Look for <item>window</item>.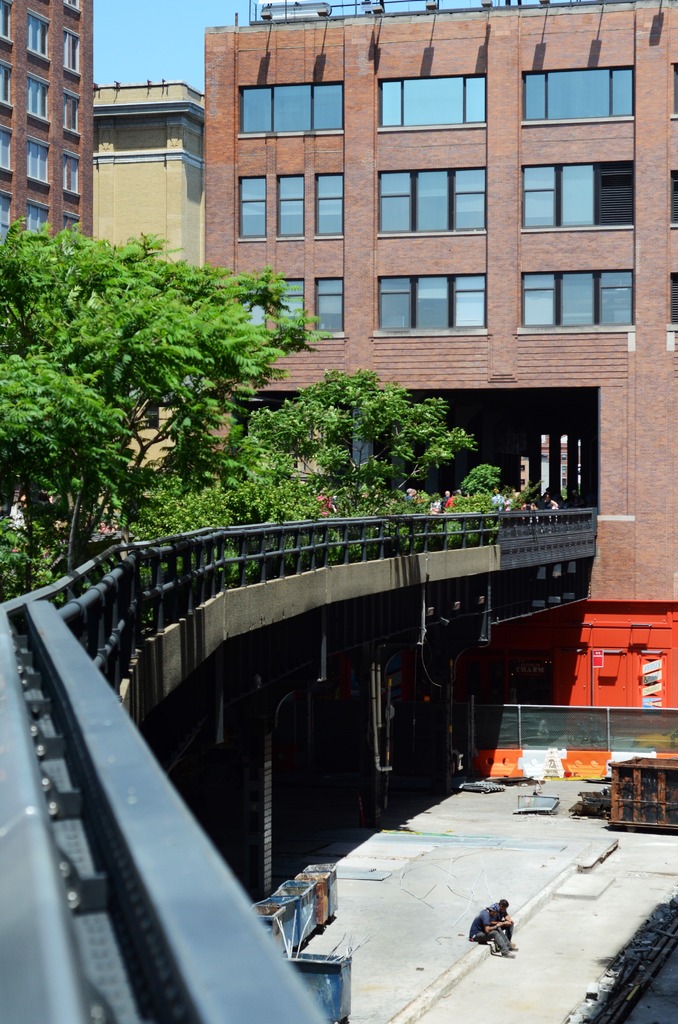
Found: bbox=(59, 0, 80, 14).
